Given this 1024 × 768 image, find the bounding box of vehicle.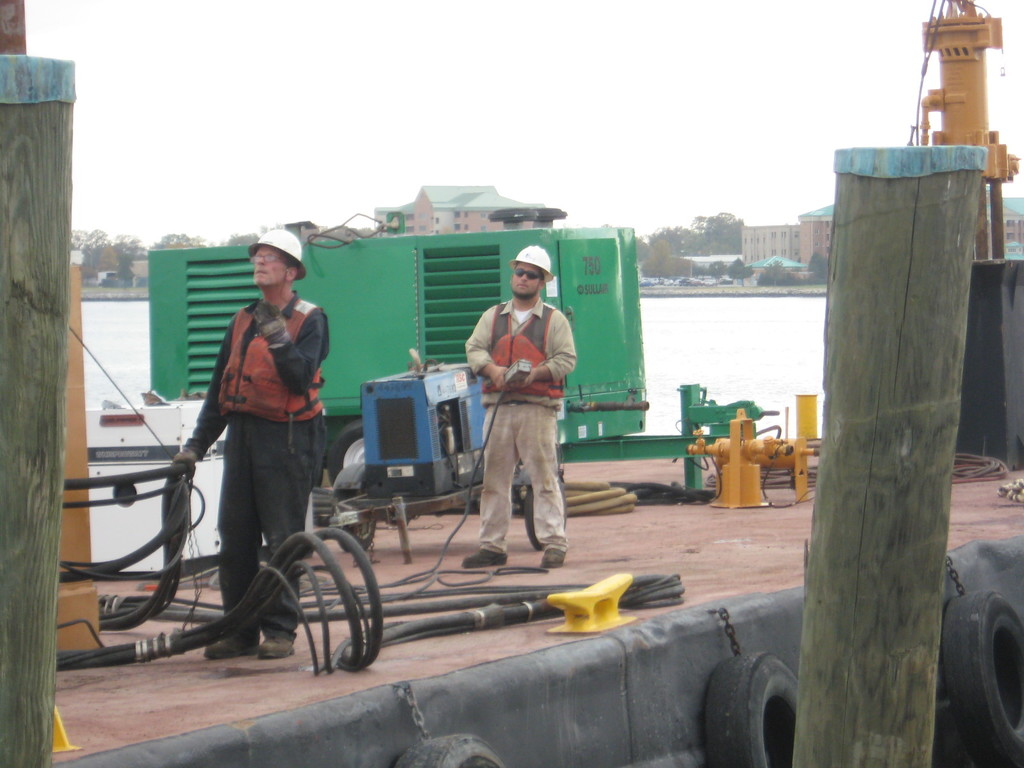
select_region(0, 0, 1023, 767).
